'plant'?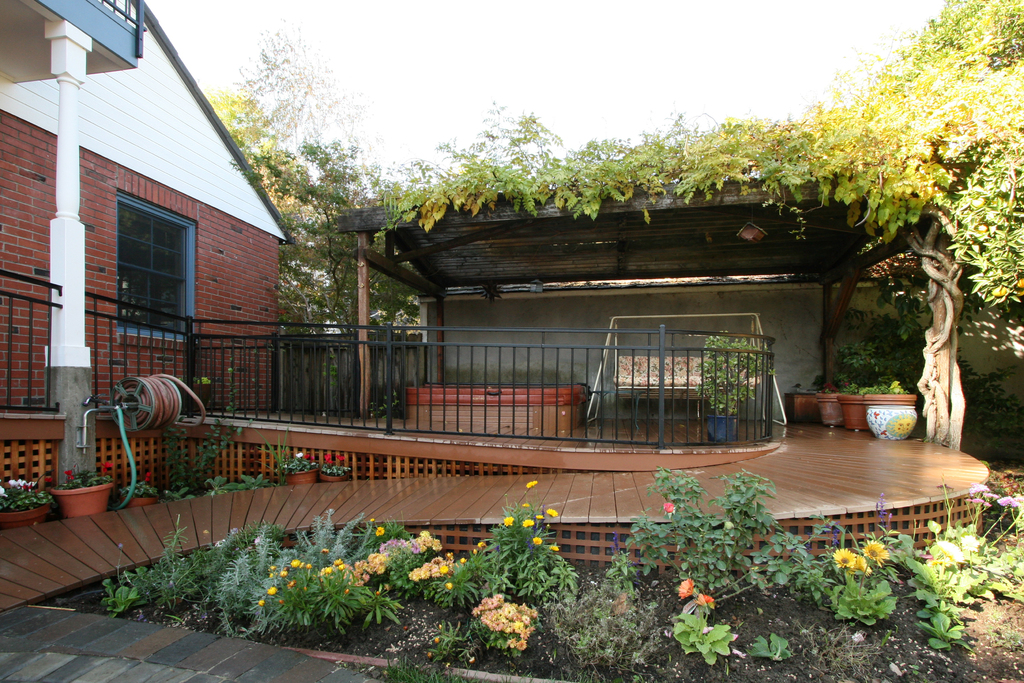
[141, 518, 255, 618]
